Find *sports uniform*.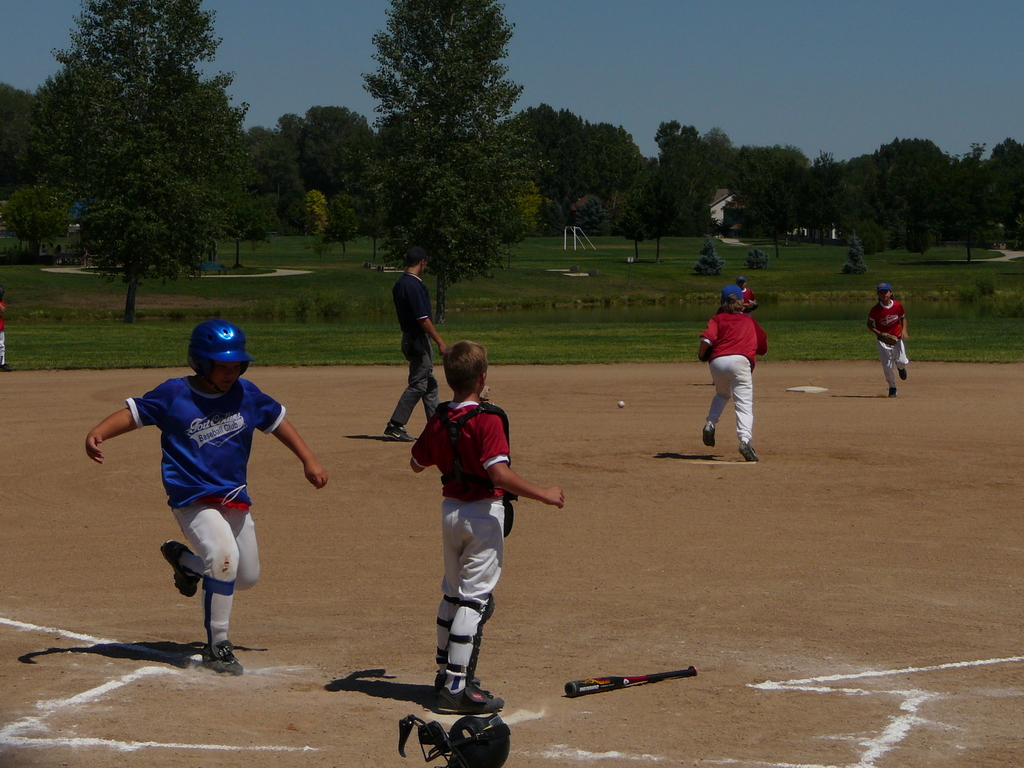
rect(865, 302, 909, 396).
